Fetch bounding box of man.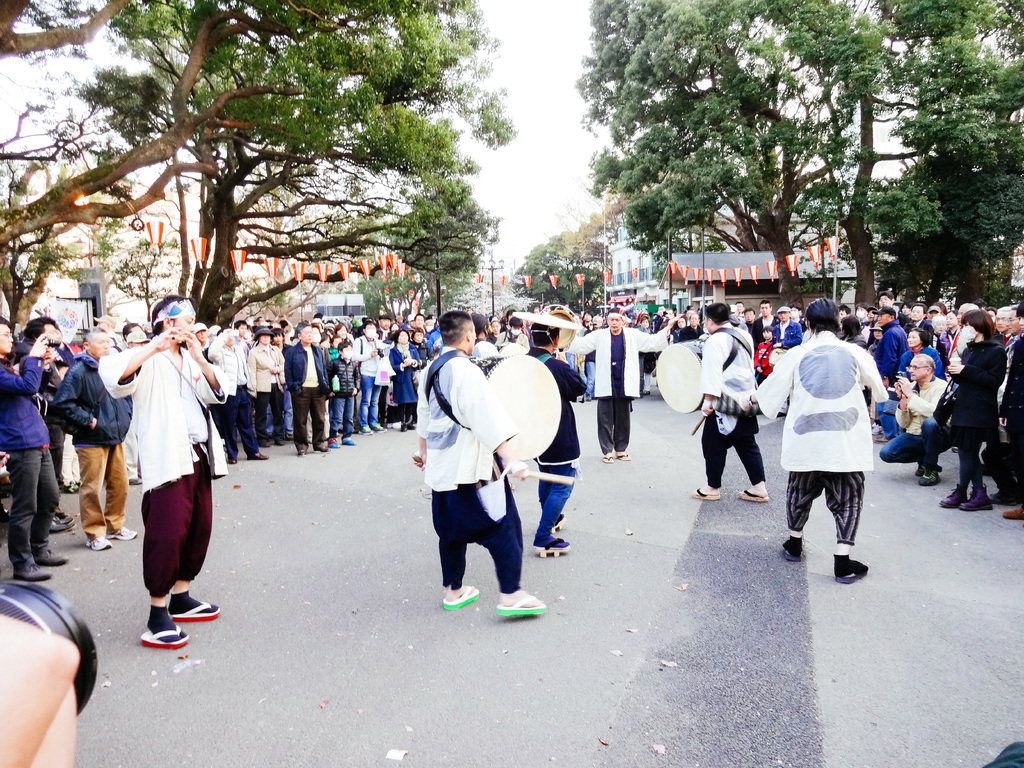
Bbox: 707/298/771/501.
